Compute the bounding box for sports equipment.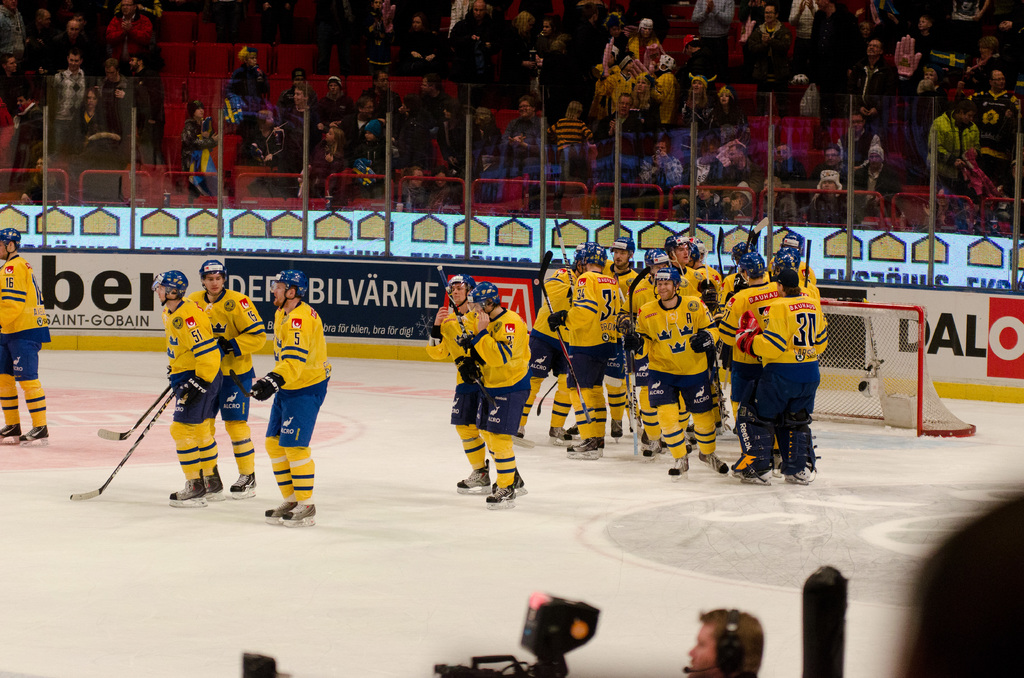
select_region(280, 503, 318, 528).
